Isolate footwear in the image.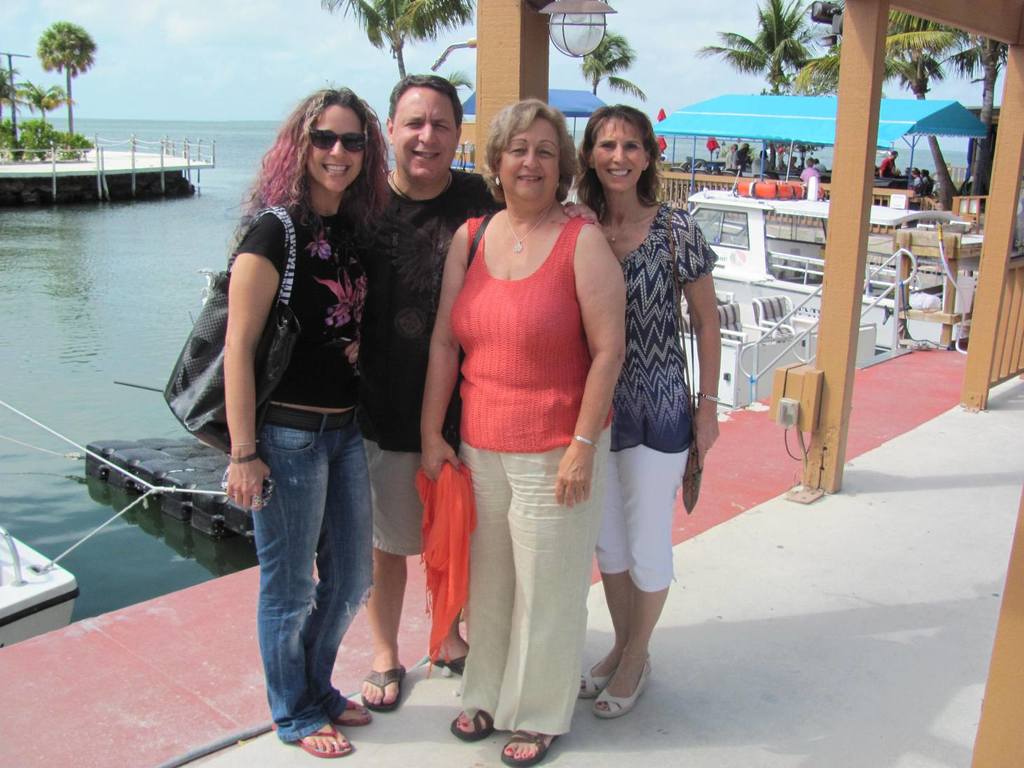
Isolated region: rect(362, 661, 405, 710).
